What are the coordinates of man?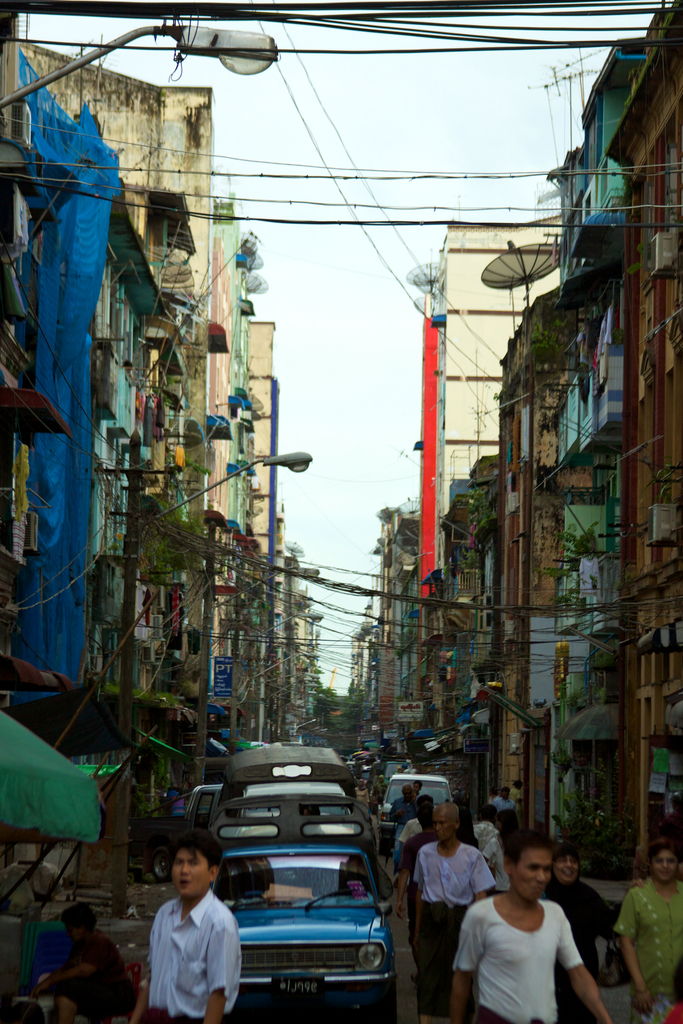
[451,833,611,1023].
